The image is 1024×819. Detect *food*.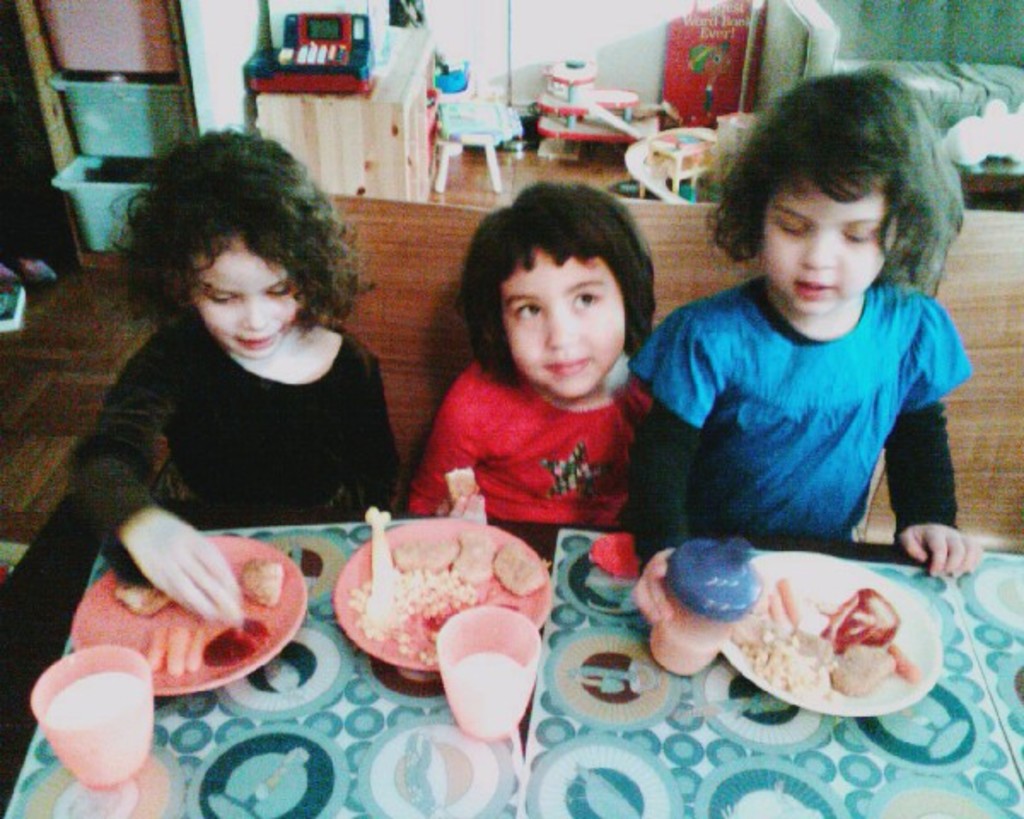
Detection: rect(109, 577, 171, 619).
